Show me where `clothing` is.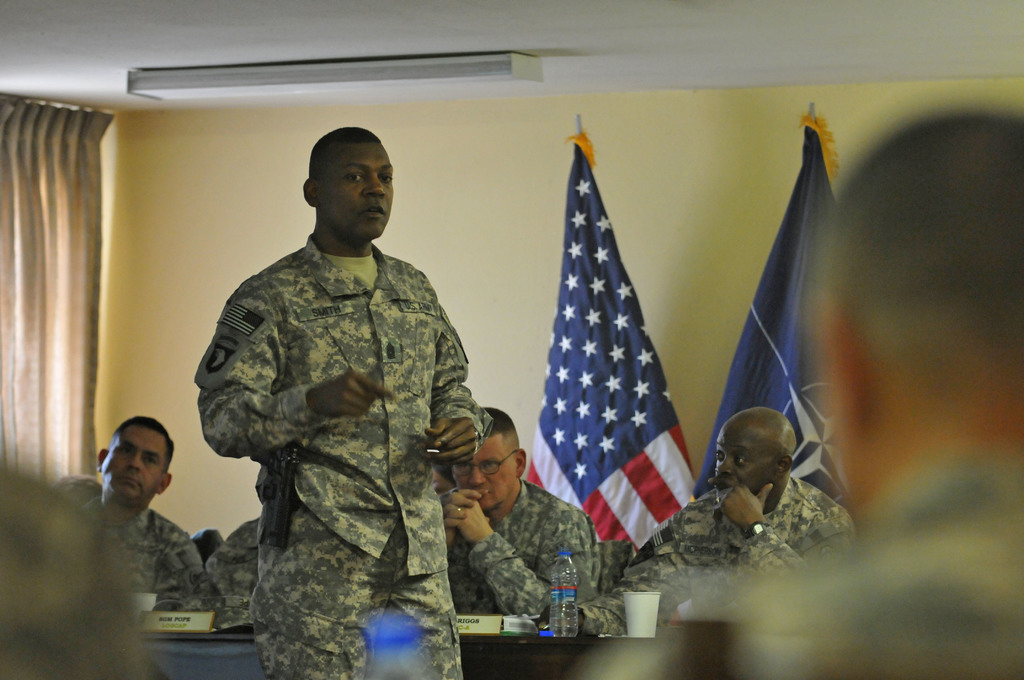
`clothing` is at {"left": 209, "top": 511, "right": 265, "bottom": 639}.
